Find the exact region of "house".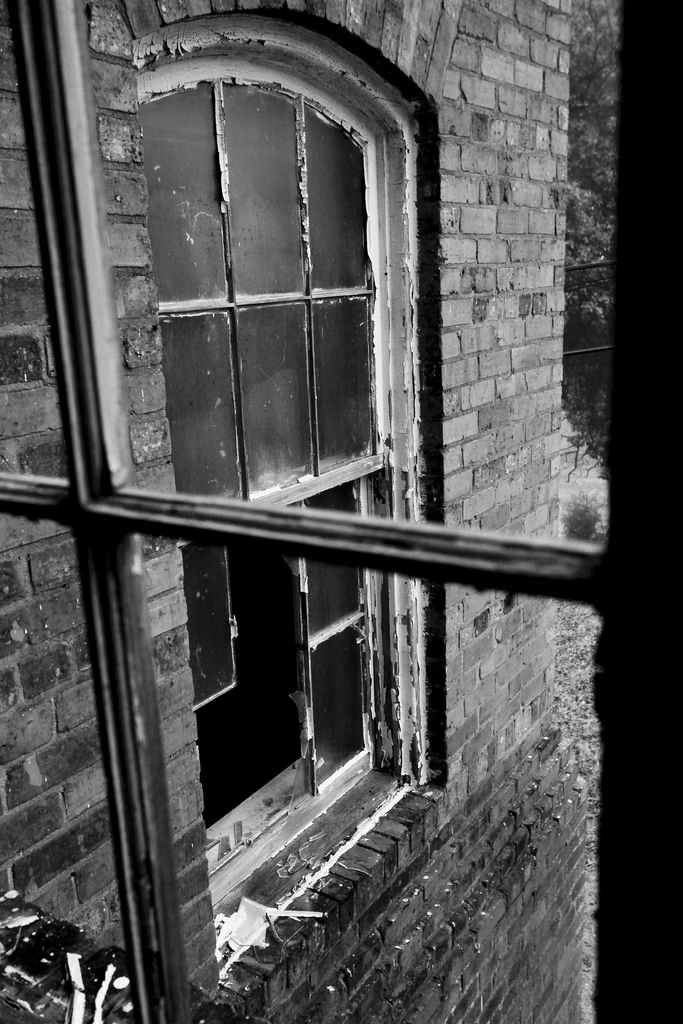
Exact region: (left=0, top=0, right=673, bottom=998).
